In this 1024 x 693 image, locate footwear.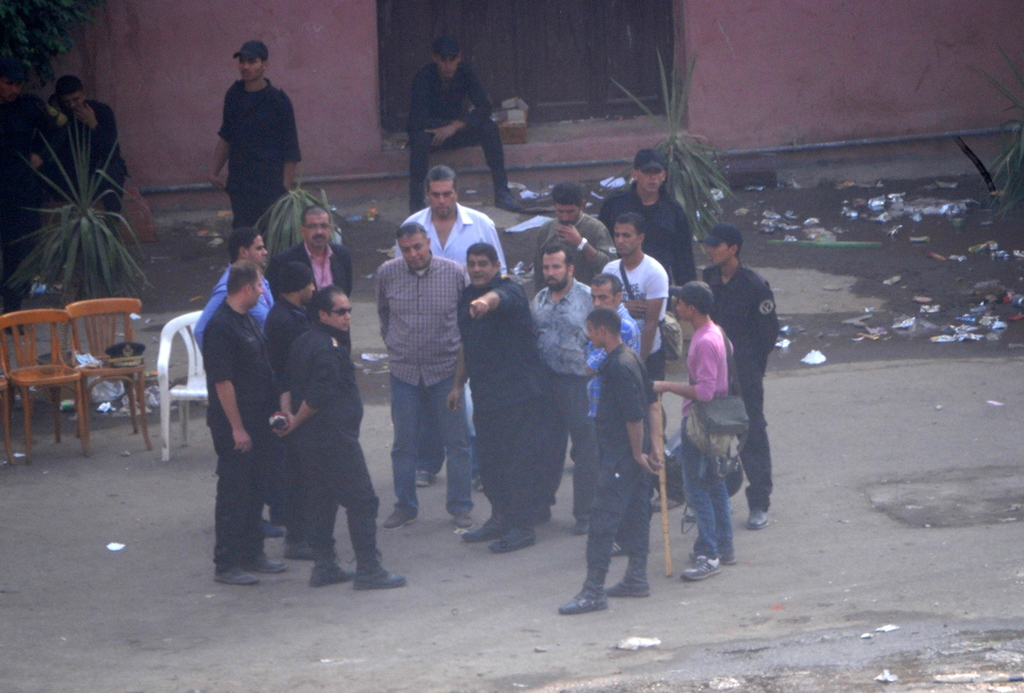
Bounding box: select_region(450, 510, 470, 534).
